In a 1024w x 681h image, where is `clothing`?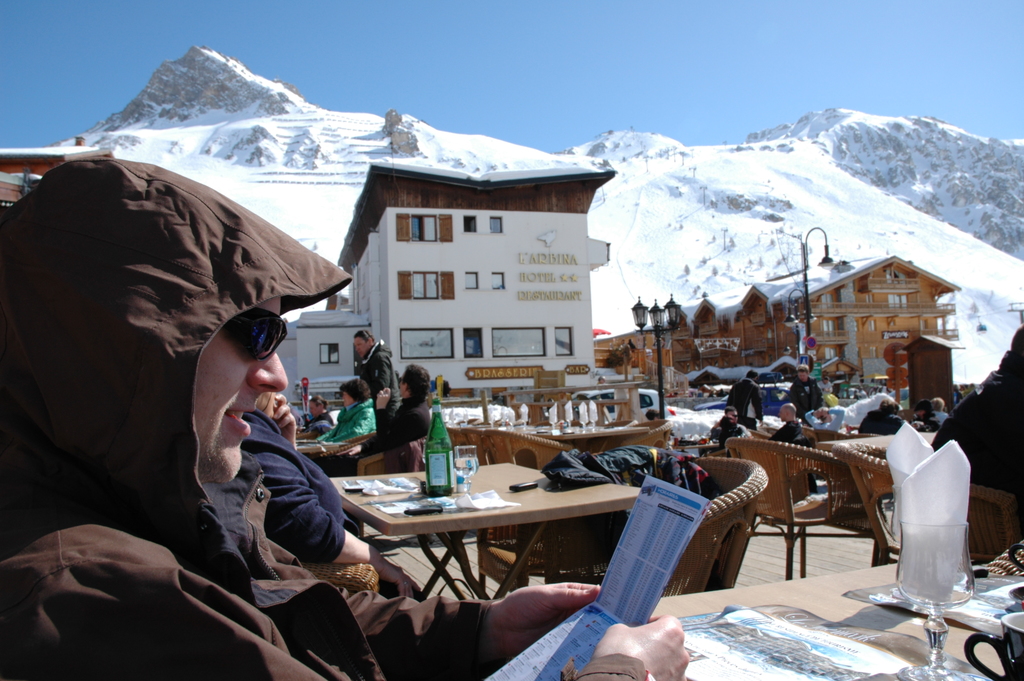
x1=305, y1=413, x2=333, y2=434.
